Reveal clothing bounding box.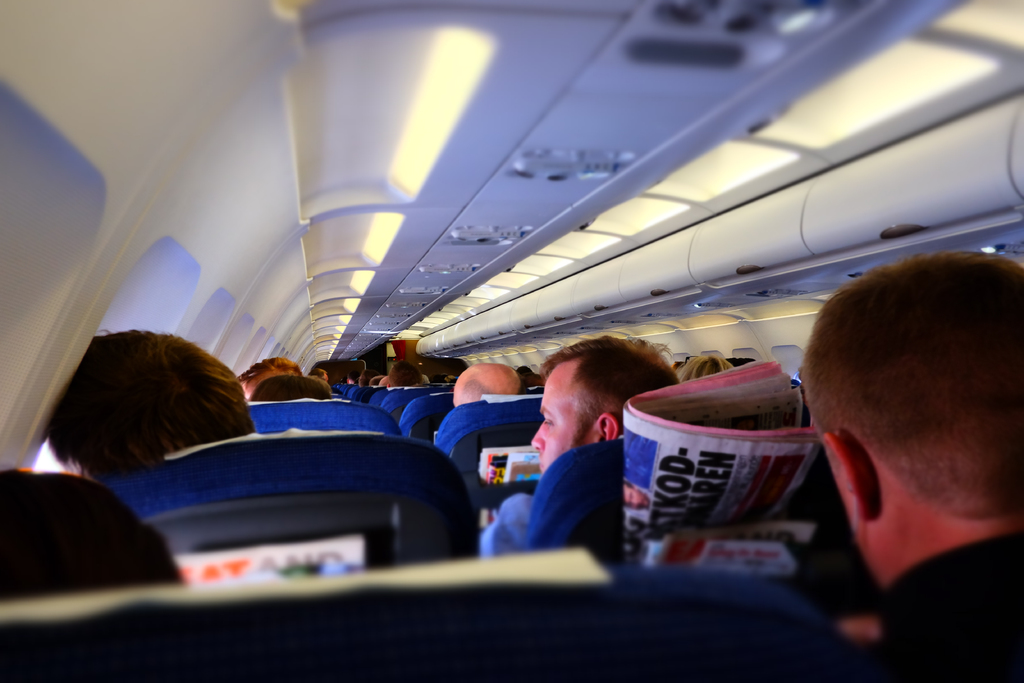
Revealed: region(863, 528, 1023, 682).
